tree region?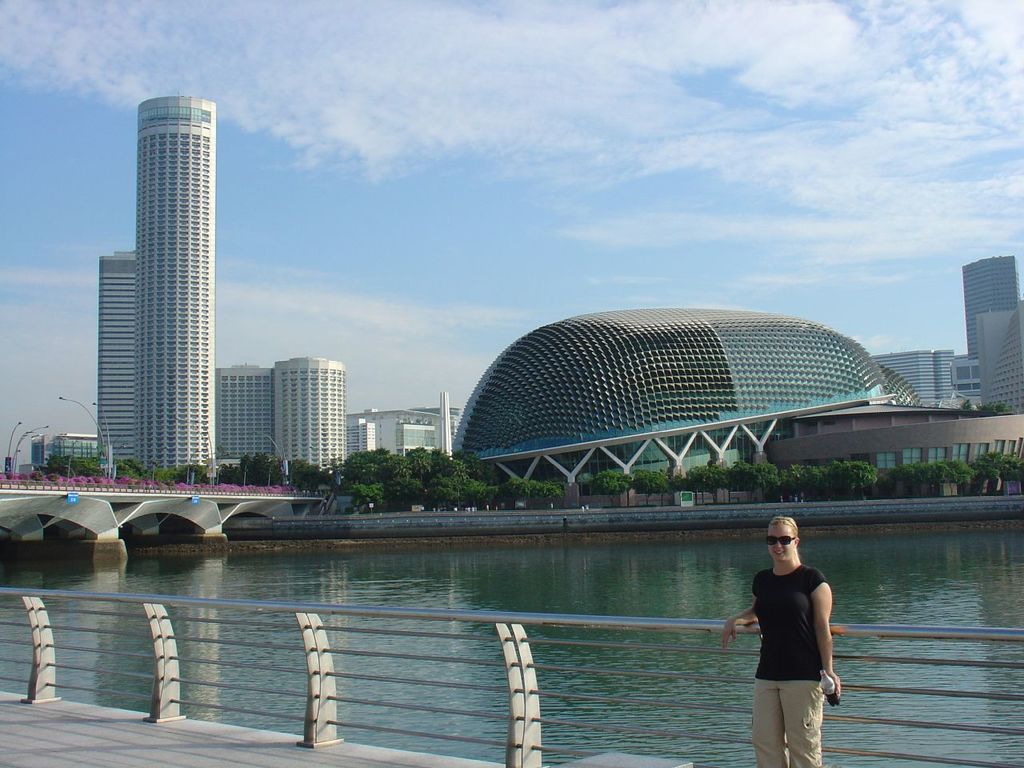
region(806, 462, 824, 502)
